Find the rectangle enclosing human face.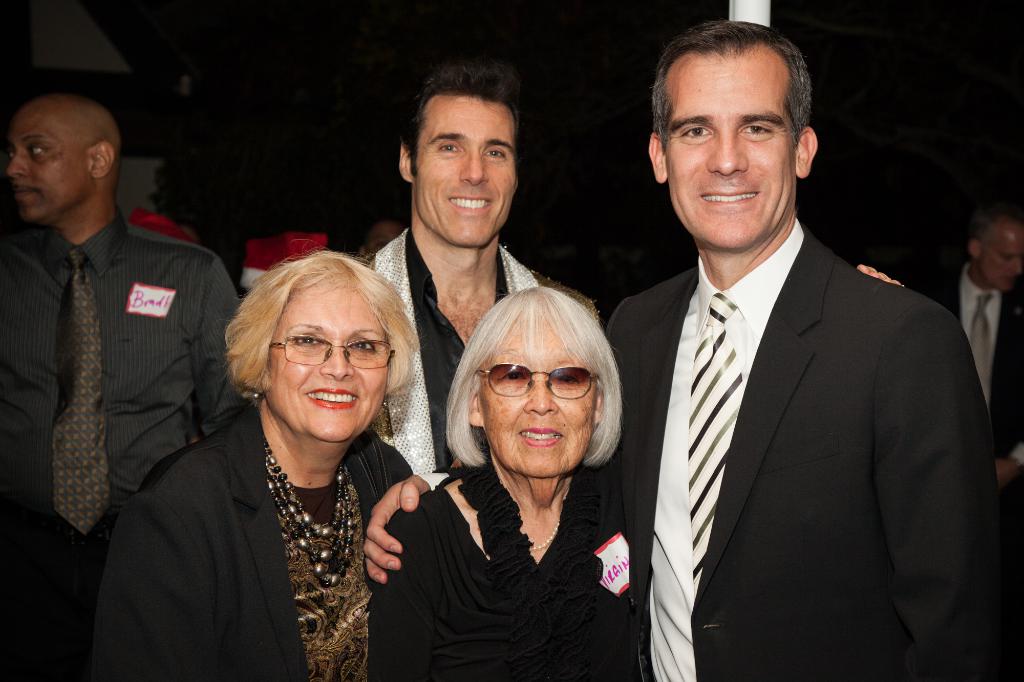
crop(414, 100, 513, 246).
